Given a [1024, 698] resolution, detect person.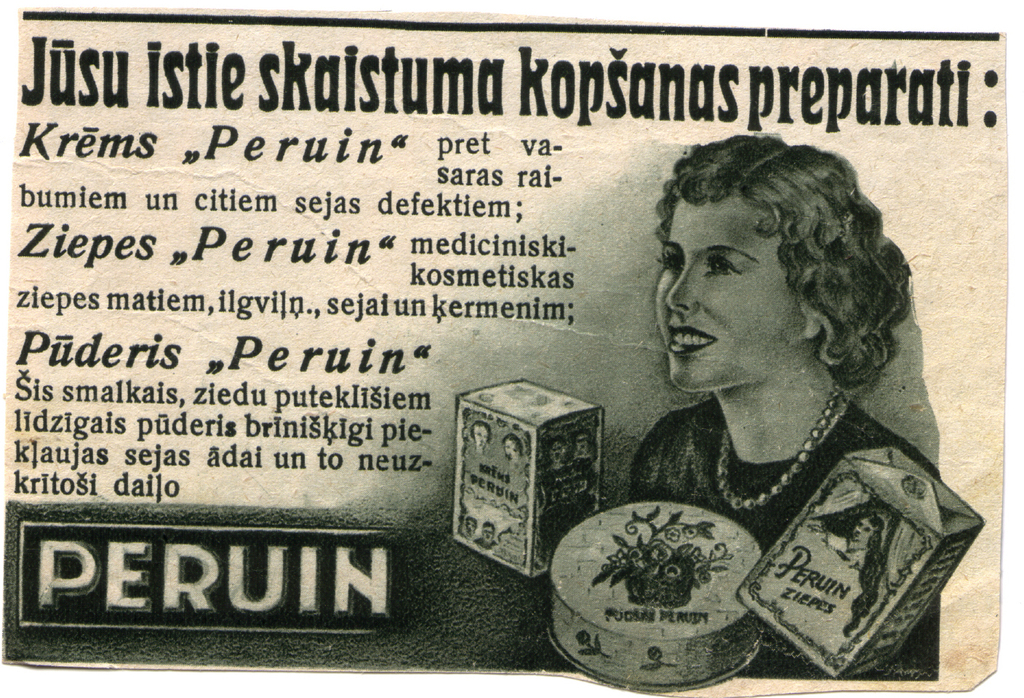
detection(473, 520, 498, 548).
